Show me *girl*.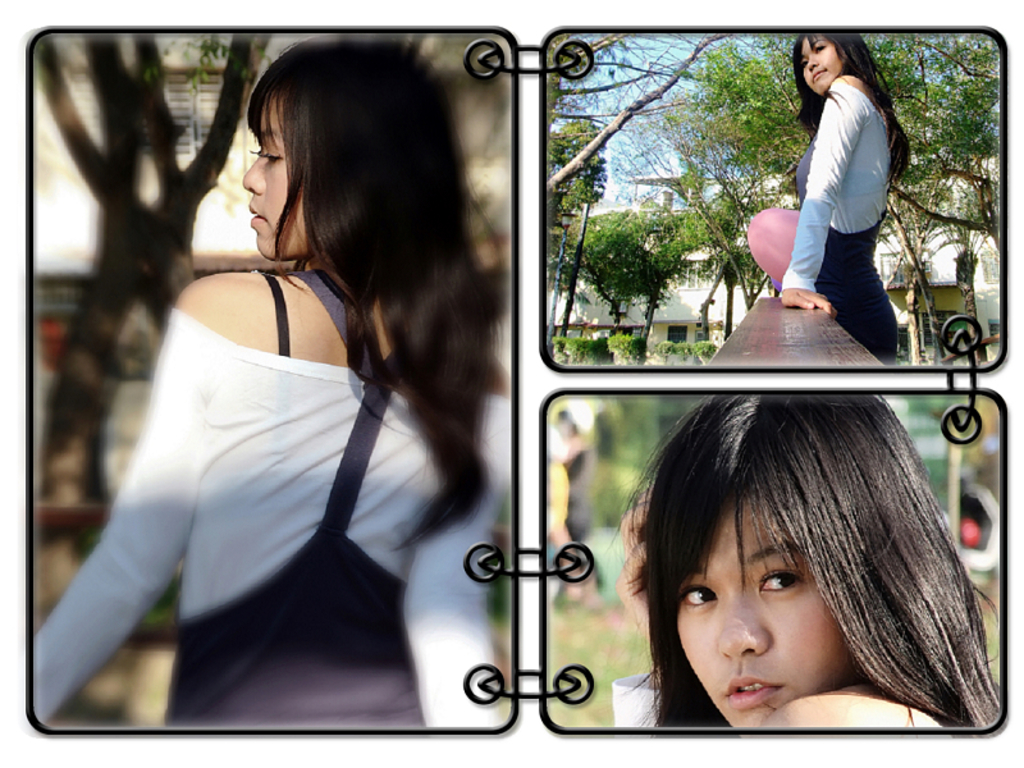
*girl* is here: [x1=599, y1=393, x2=983, y2=740].
